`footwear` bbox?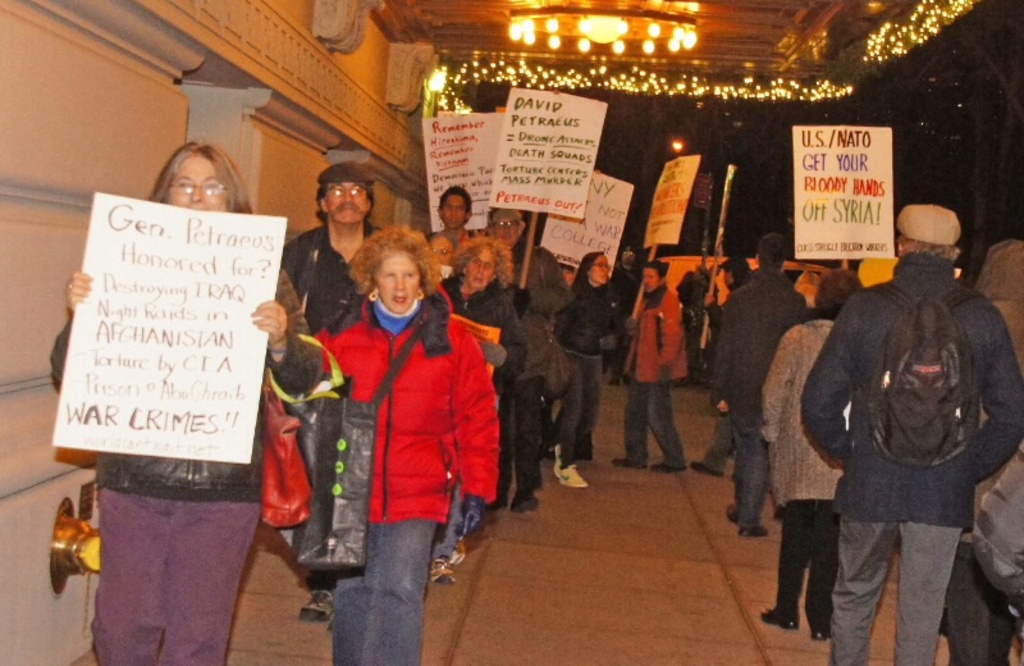
<region>511, 496, 539, 524</region>
